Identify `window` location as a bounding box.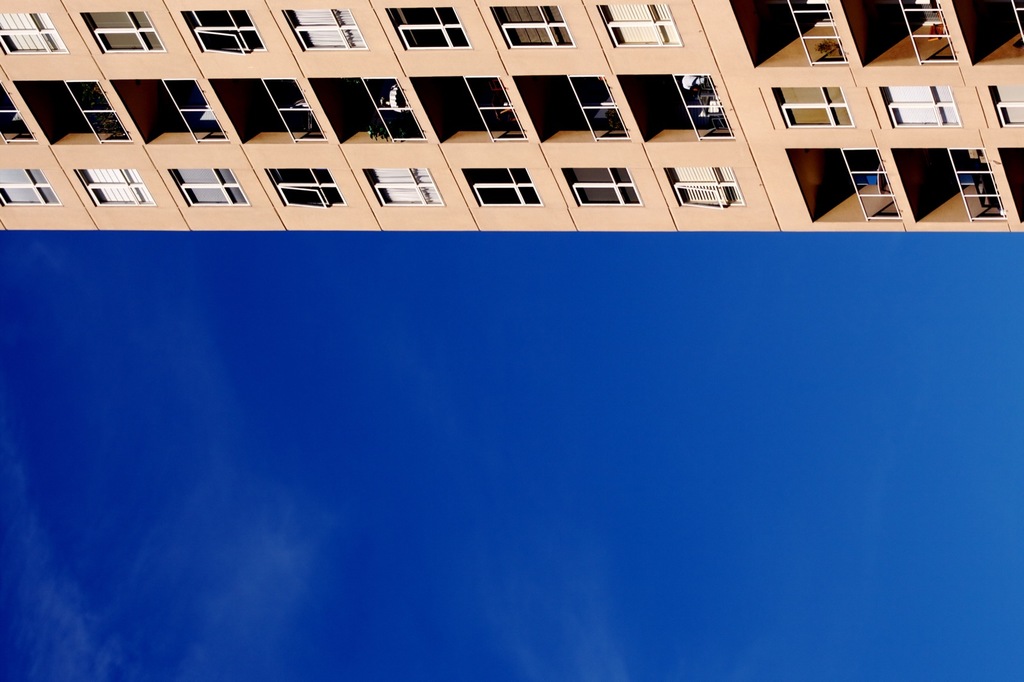
crop(70, 168, 156, 207).
